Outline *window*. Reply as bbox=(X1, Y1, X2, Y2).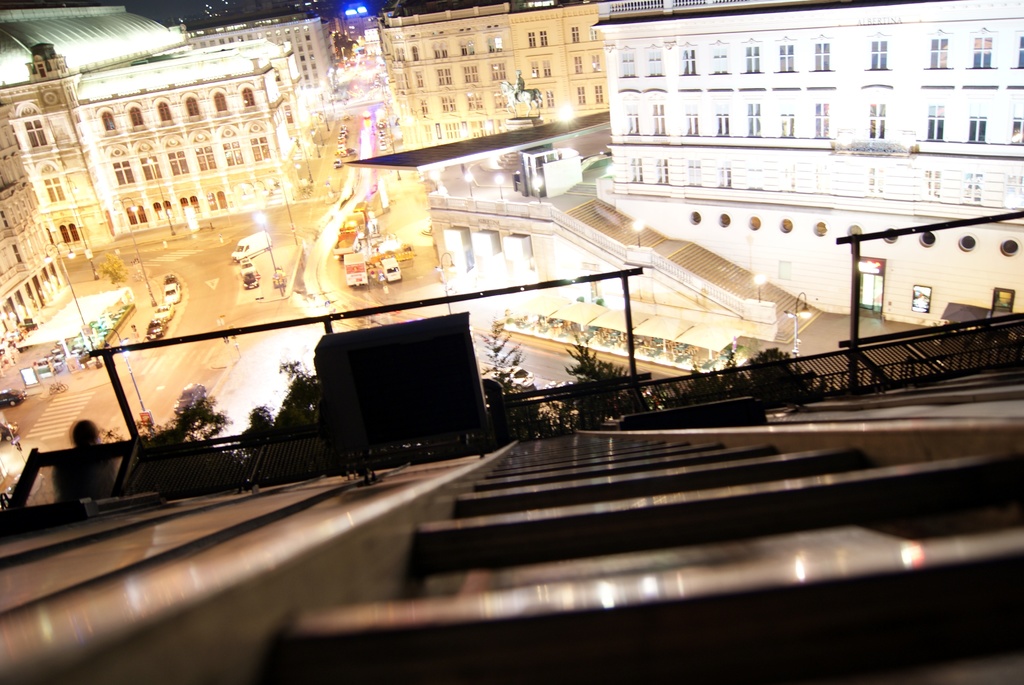
bbox=(922, 36, 950, 77).
